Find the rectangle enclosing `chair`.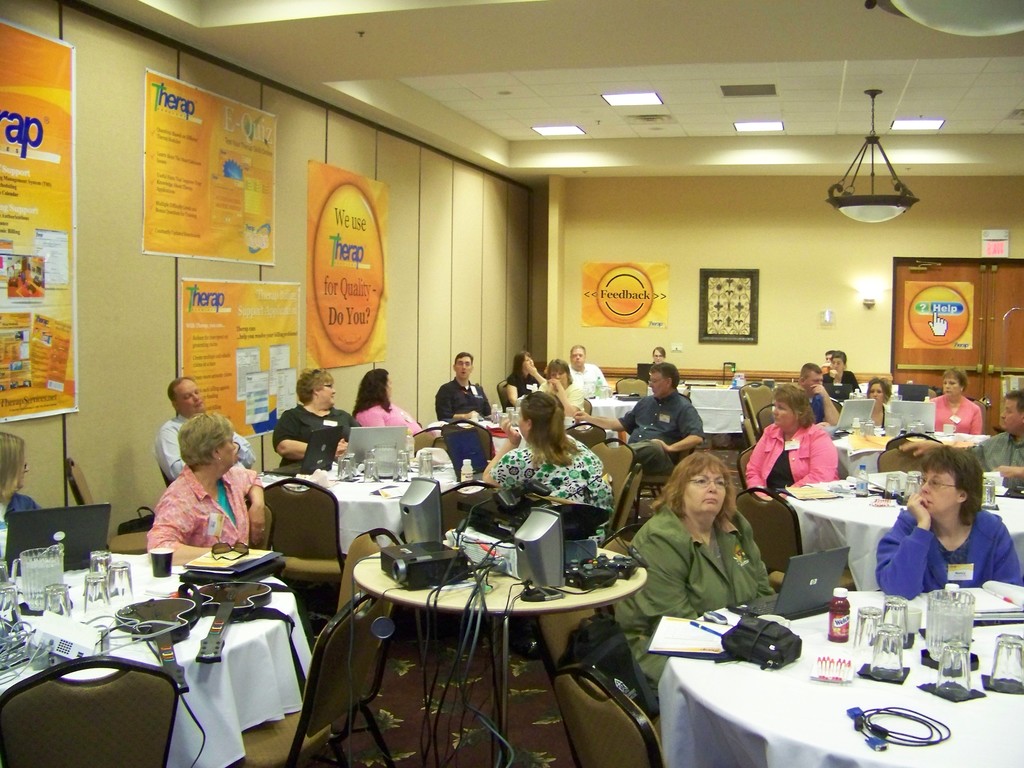
detection(440, 482, 503, 545).
